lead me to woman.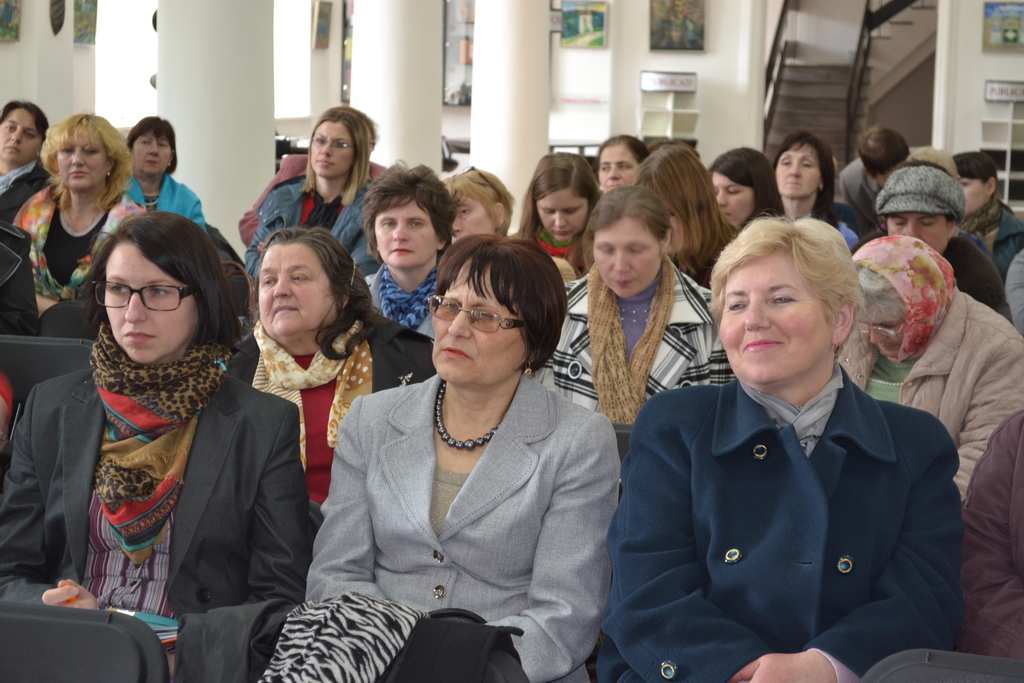
Lead to [351, 154, 451, 336].
